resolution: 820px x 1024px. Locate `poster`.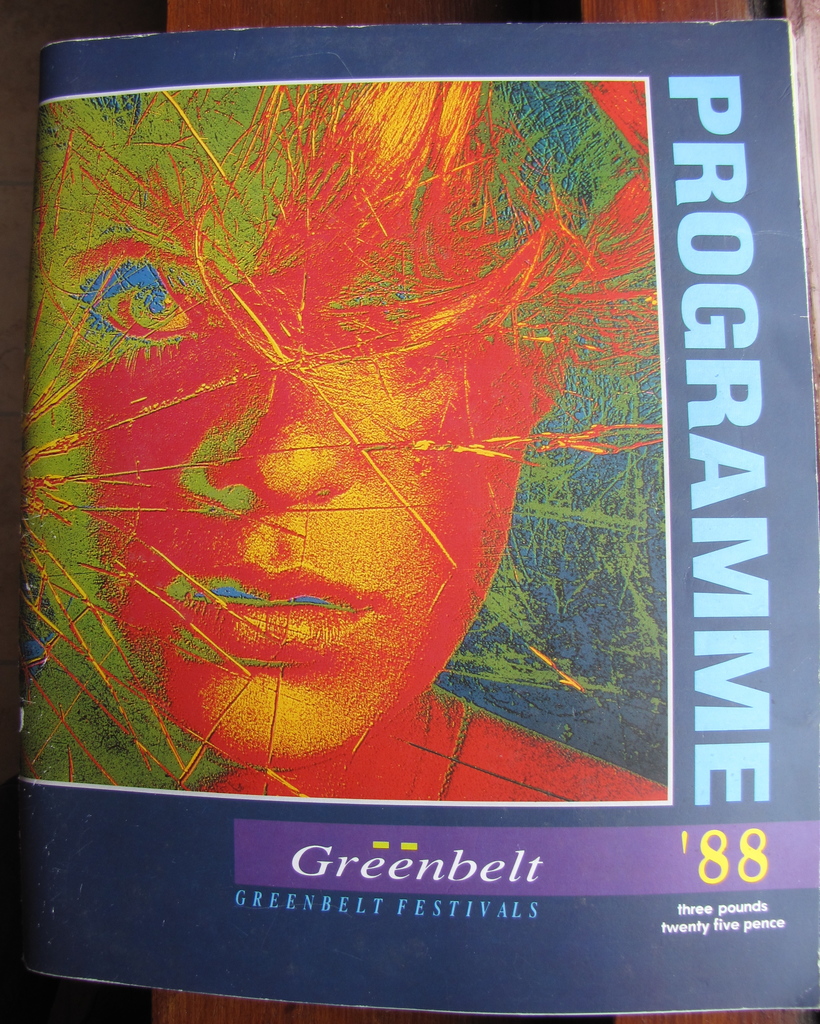
{"x1": 0, "y1": 29, "x2": 819, "y2": 1020}.
